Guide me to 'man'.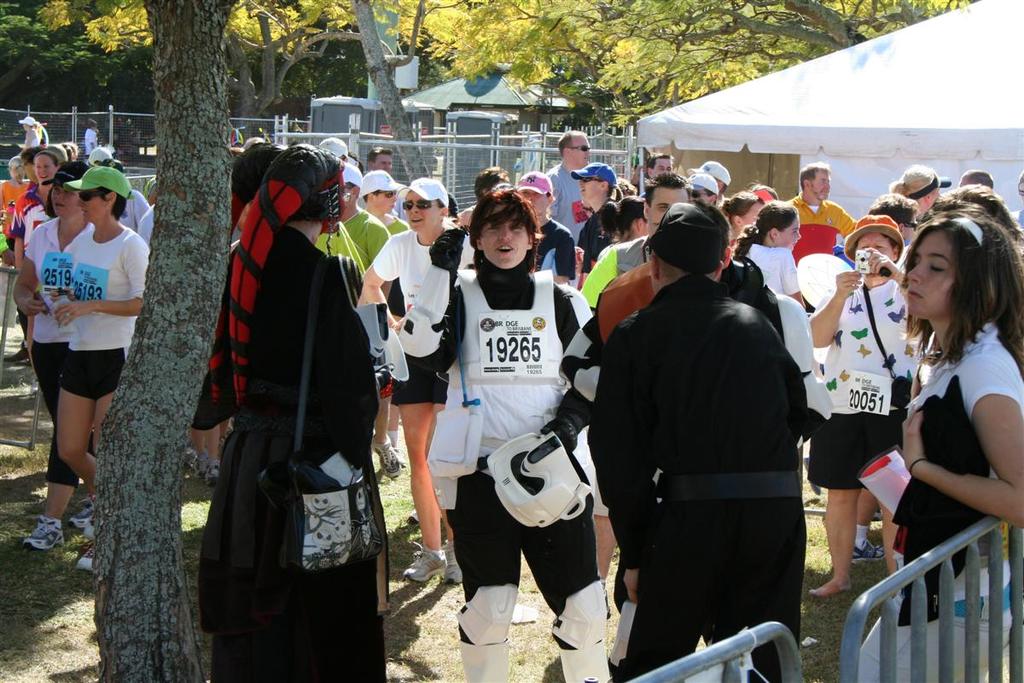
Guidance: region(528, 206, 839, 603).
